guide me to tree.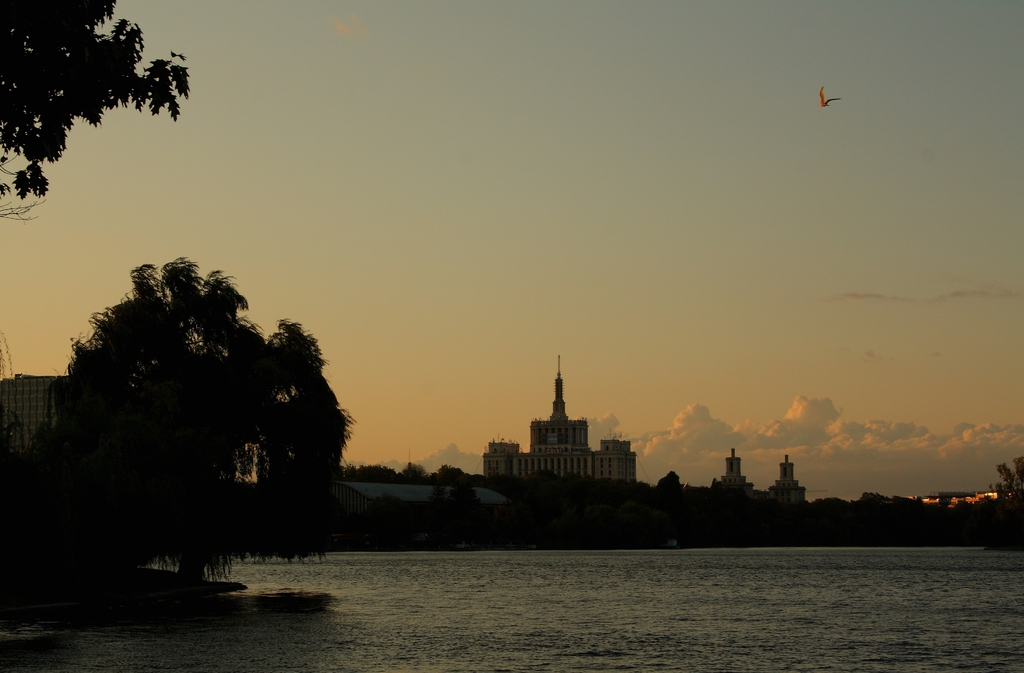
Guidance: x1=0 y1=0 x2=190 y2=225.
